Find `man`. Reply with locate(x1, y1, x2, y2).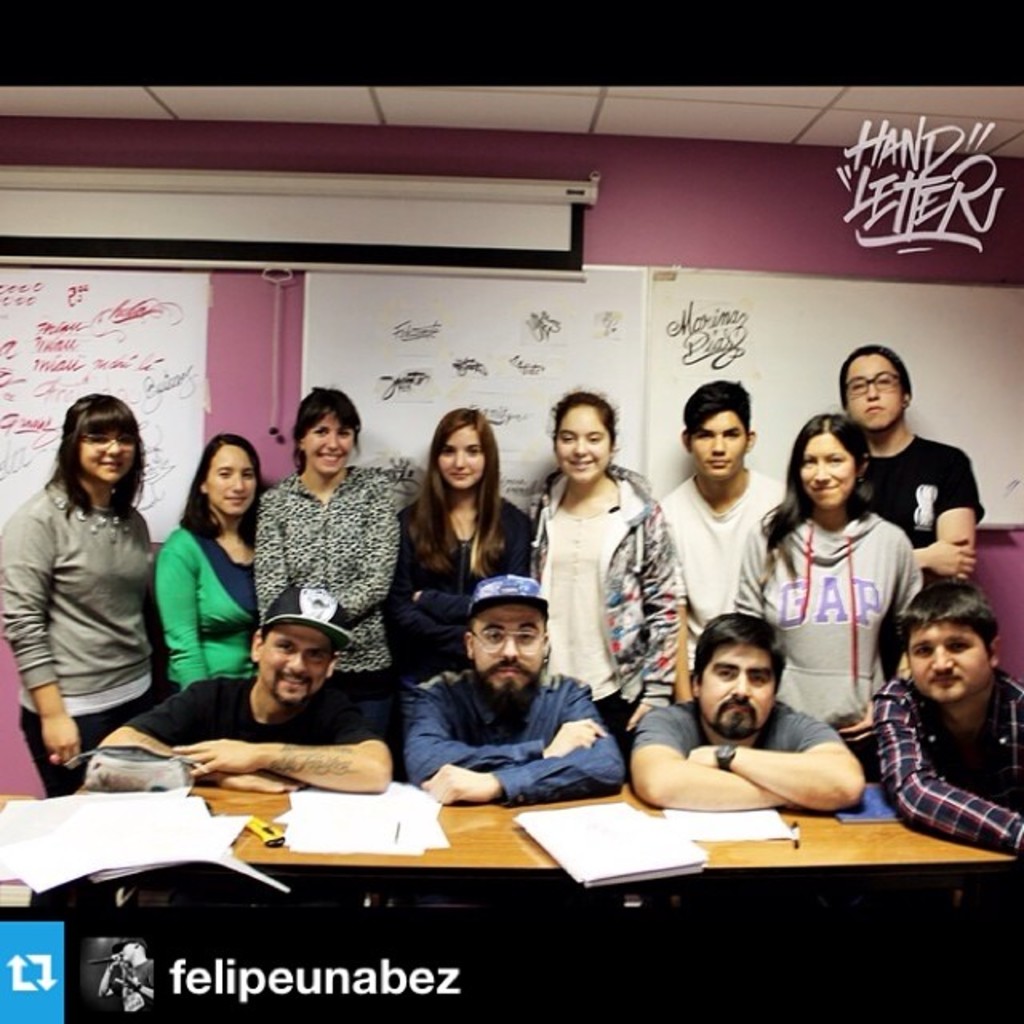
locate(86, 582, 405, 786).
